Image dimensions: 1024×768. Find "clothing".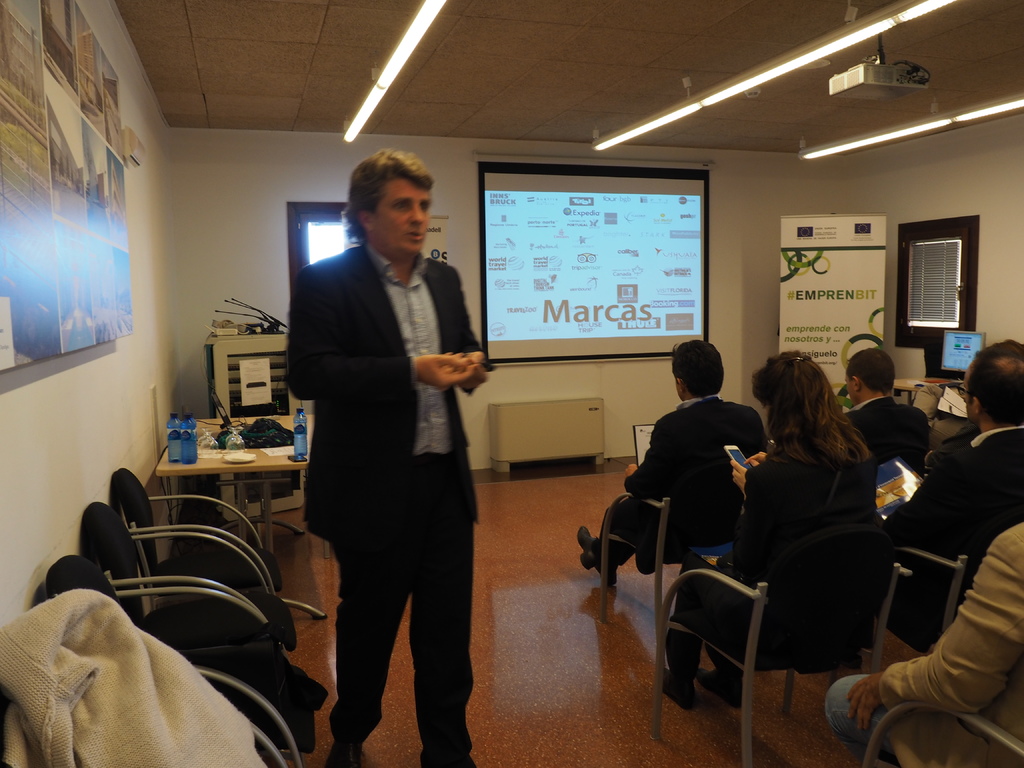
276:155:490:732.
